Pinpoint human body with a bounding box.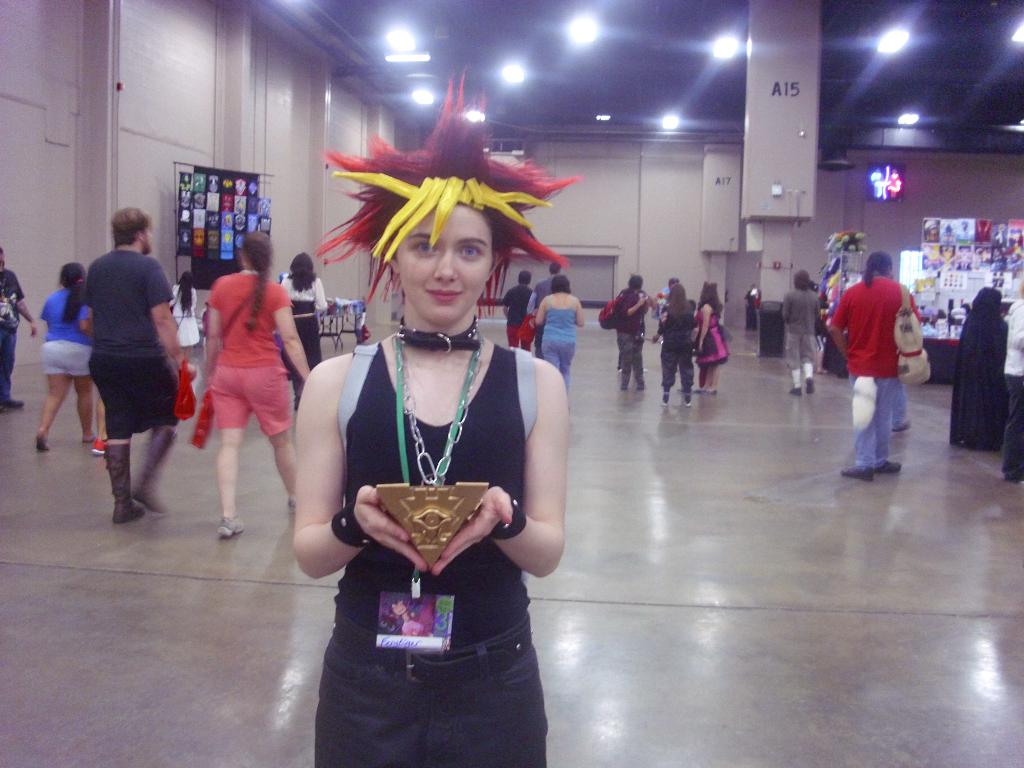
(x1=497, y1=282, x2=533, y2=349).
